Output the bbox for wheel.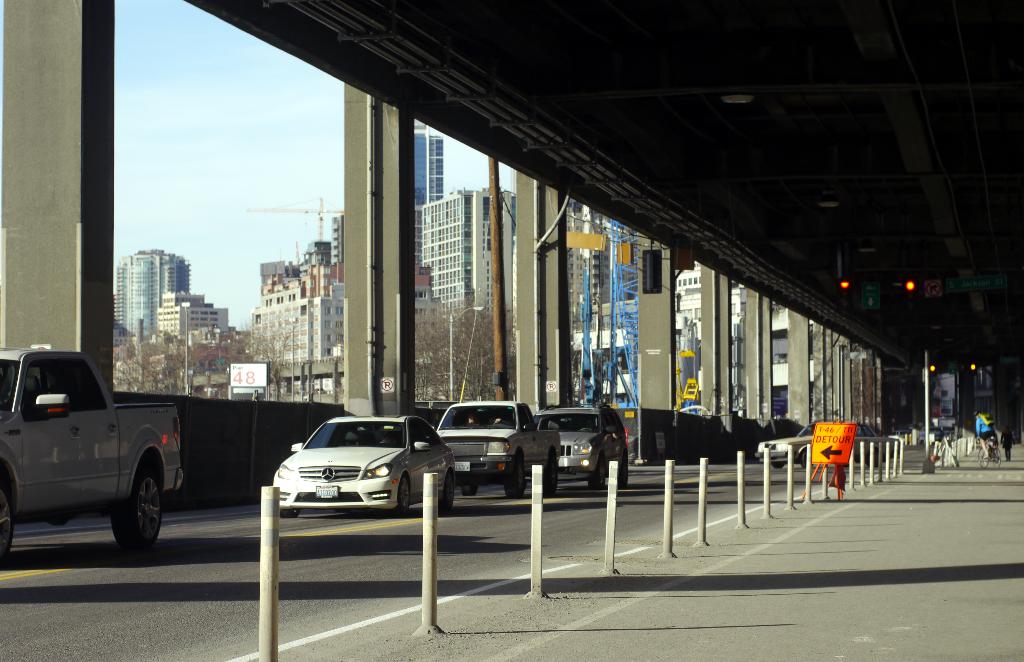
x1=0, y1=486, x2=16, y2=562.
